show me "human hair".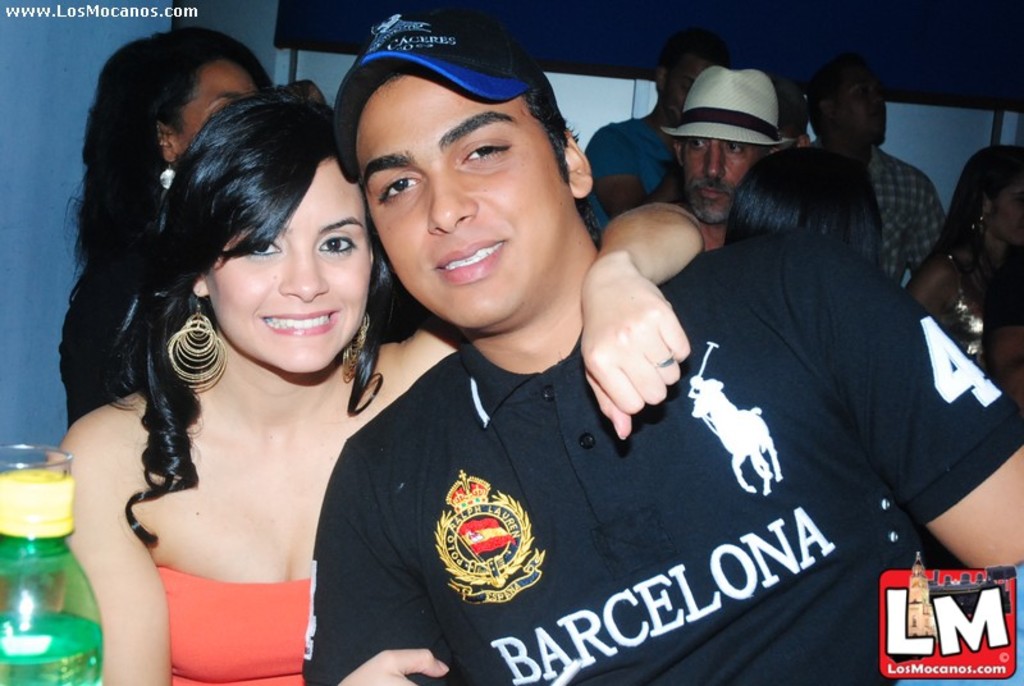
"human hair" is here: [724, 147, 897, 266].
